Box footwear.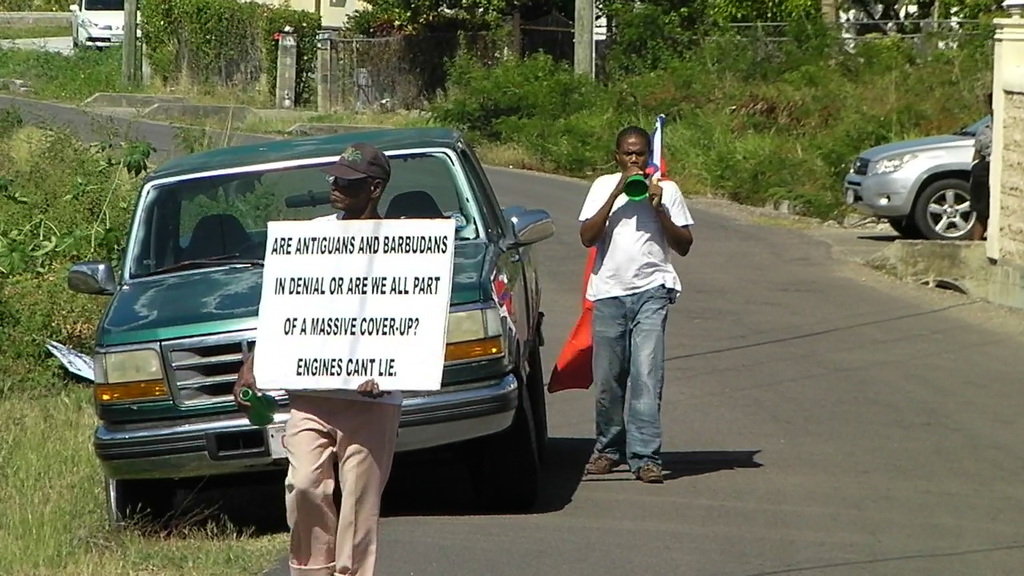
select_region(582, 449, 629, 473).
